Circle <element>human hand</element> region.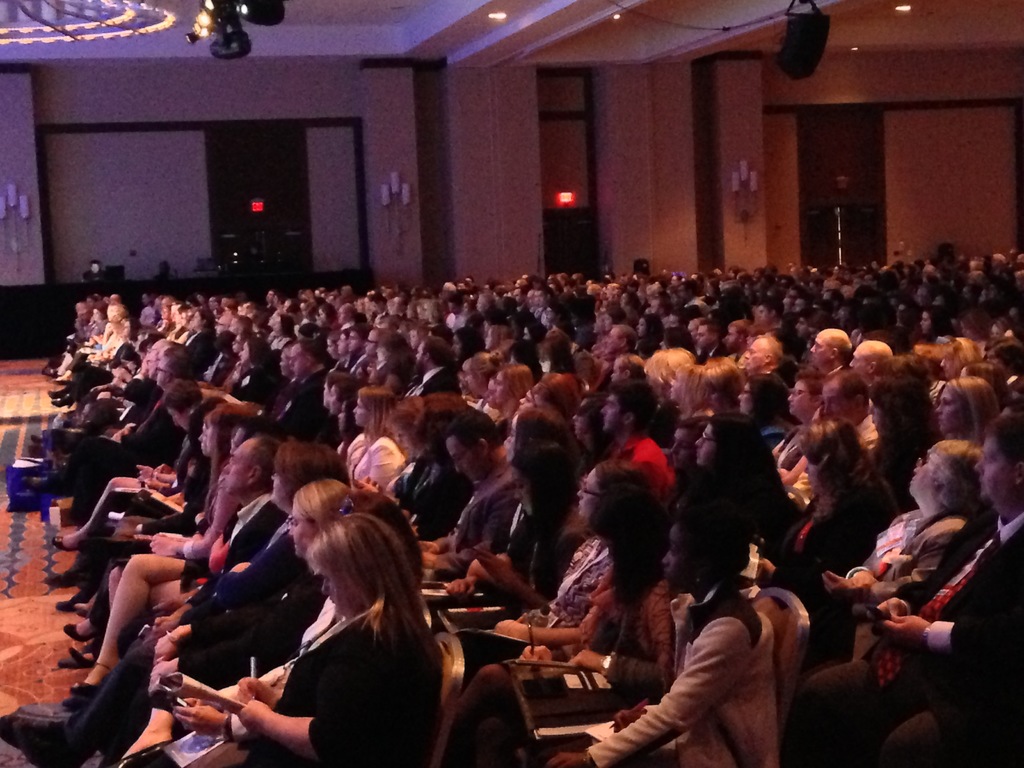
Region: (156,596,180,614).
